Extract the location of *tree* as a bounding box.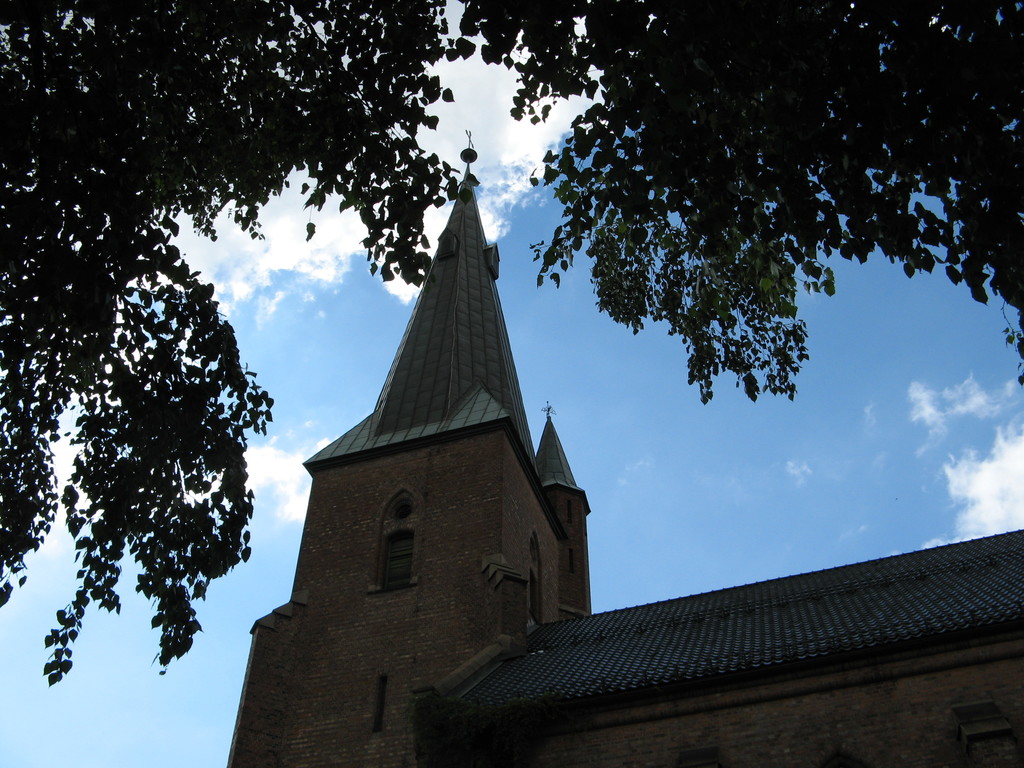
pyautogui.locateOnScreen(0, 0, 1023, 688).
